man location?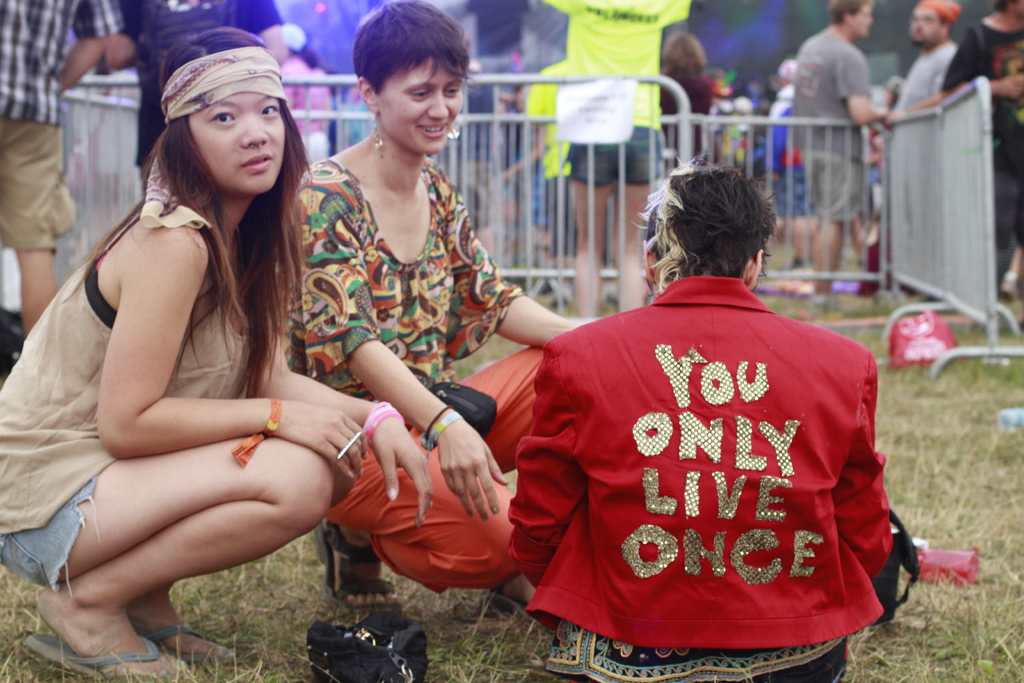
<region>887, 0, 964, 120</region>
